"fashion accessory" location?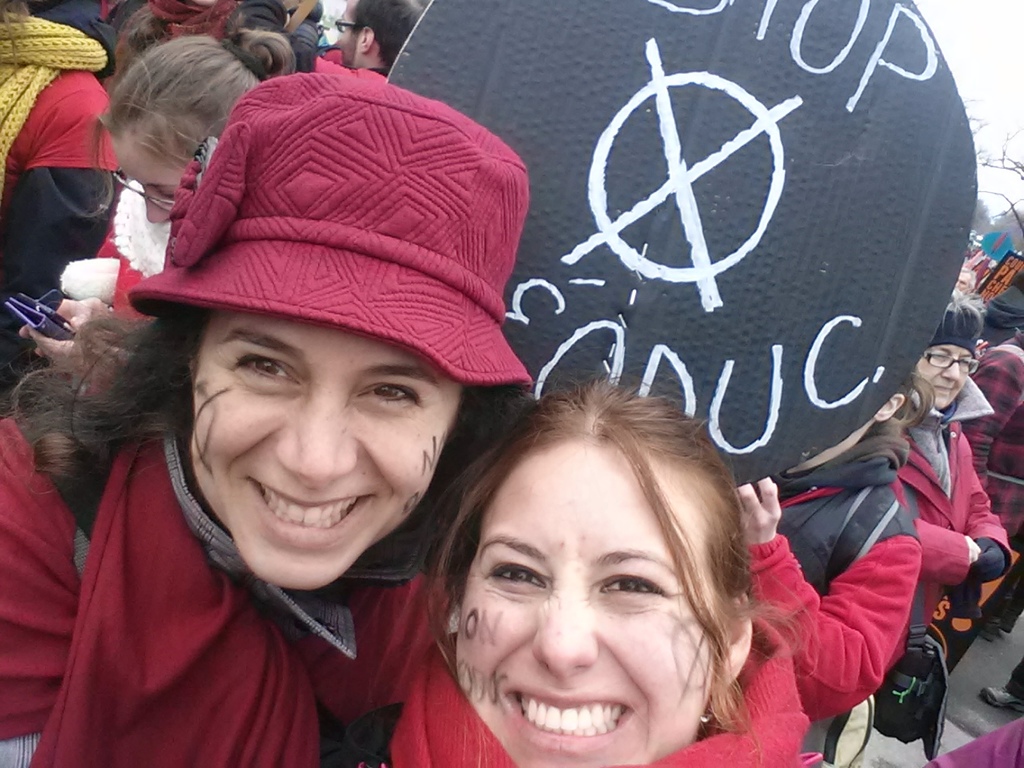
rect(221, 40, 267, 82)
